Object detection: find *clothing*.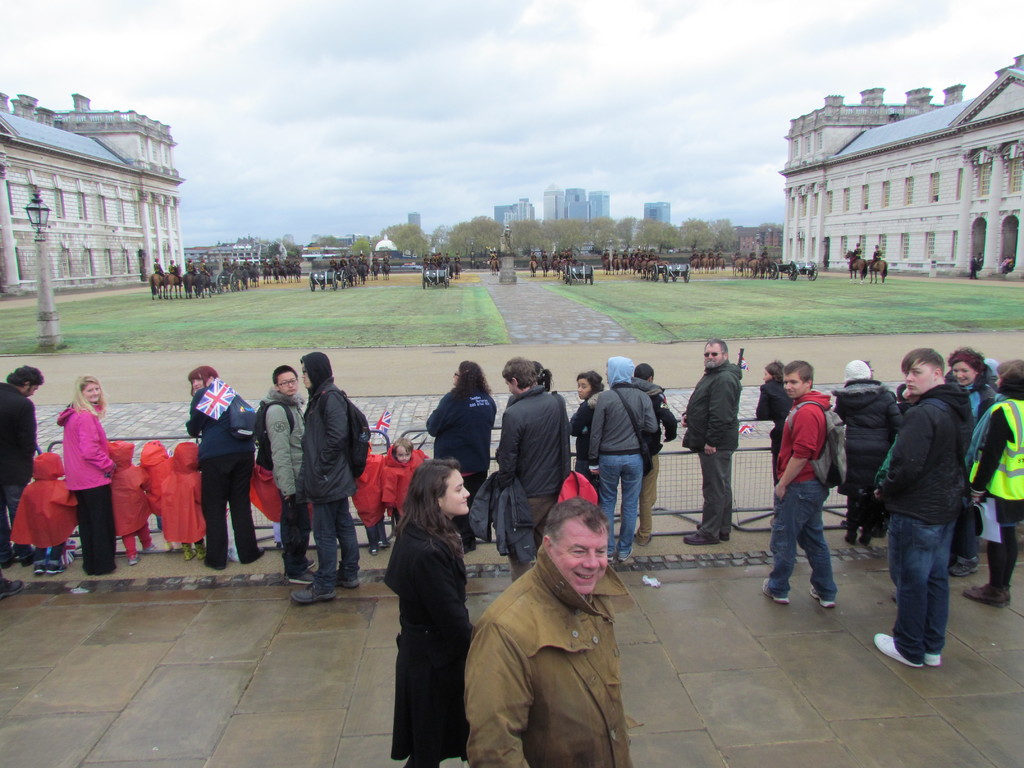
pyautogui.locateOnScreen(689, 252, 698, 265).
